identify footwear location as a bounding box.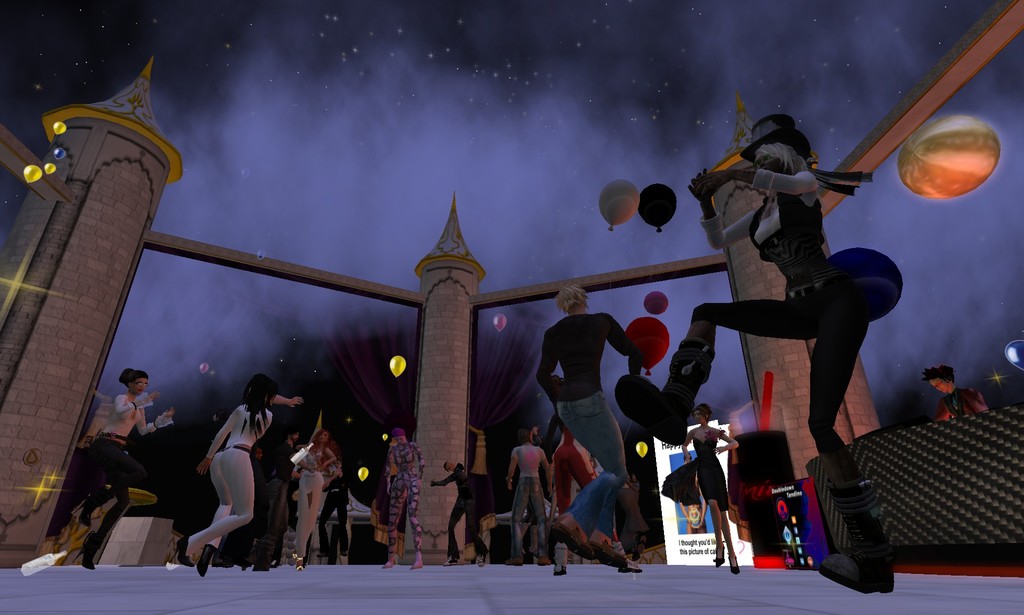
(218,554,234,565).
